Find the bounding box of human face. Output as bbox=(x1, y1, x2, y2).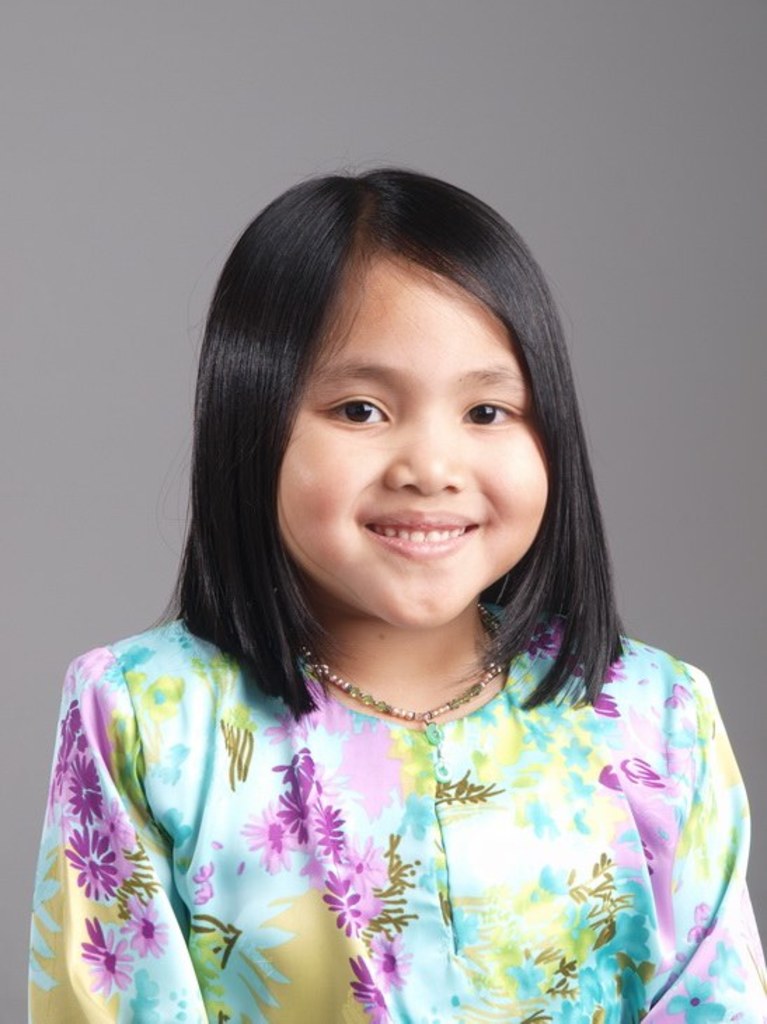
bbox=(282, 248, 555, 631).
